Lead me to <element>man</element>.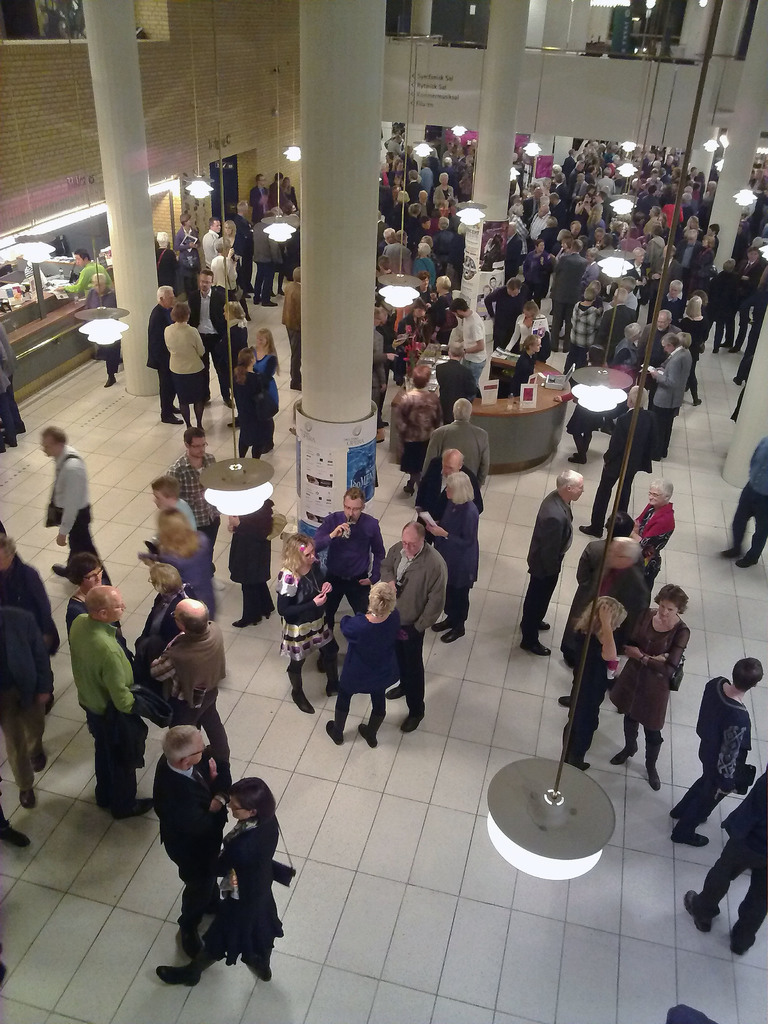
Lead to 518/470/584/655.
